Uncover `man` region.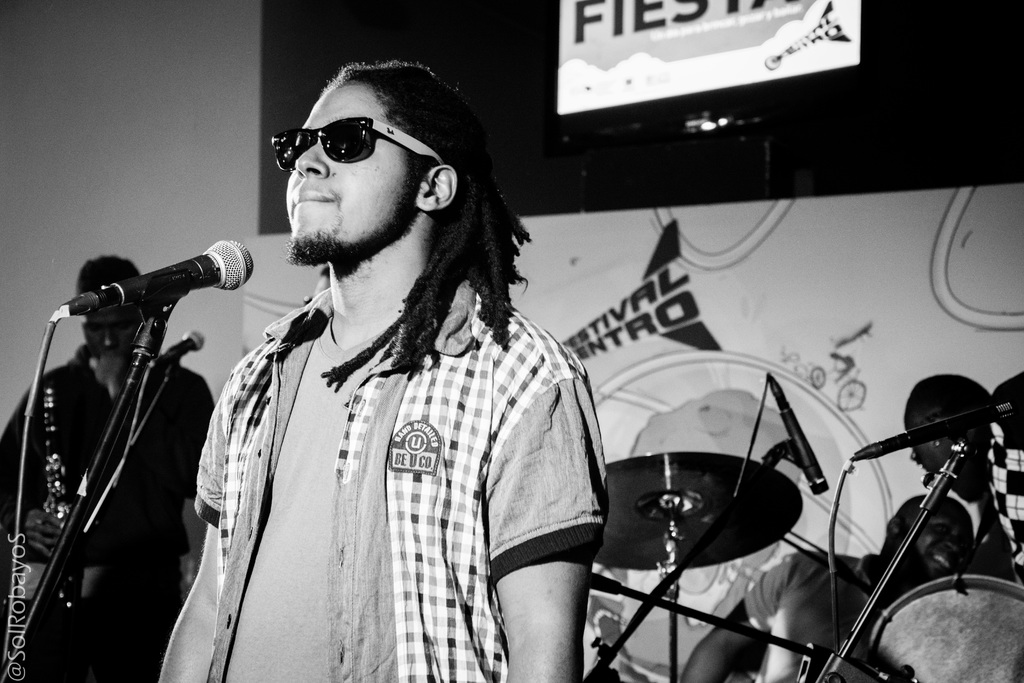
Uncovered: (681, 498, 979, 682).
